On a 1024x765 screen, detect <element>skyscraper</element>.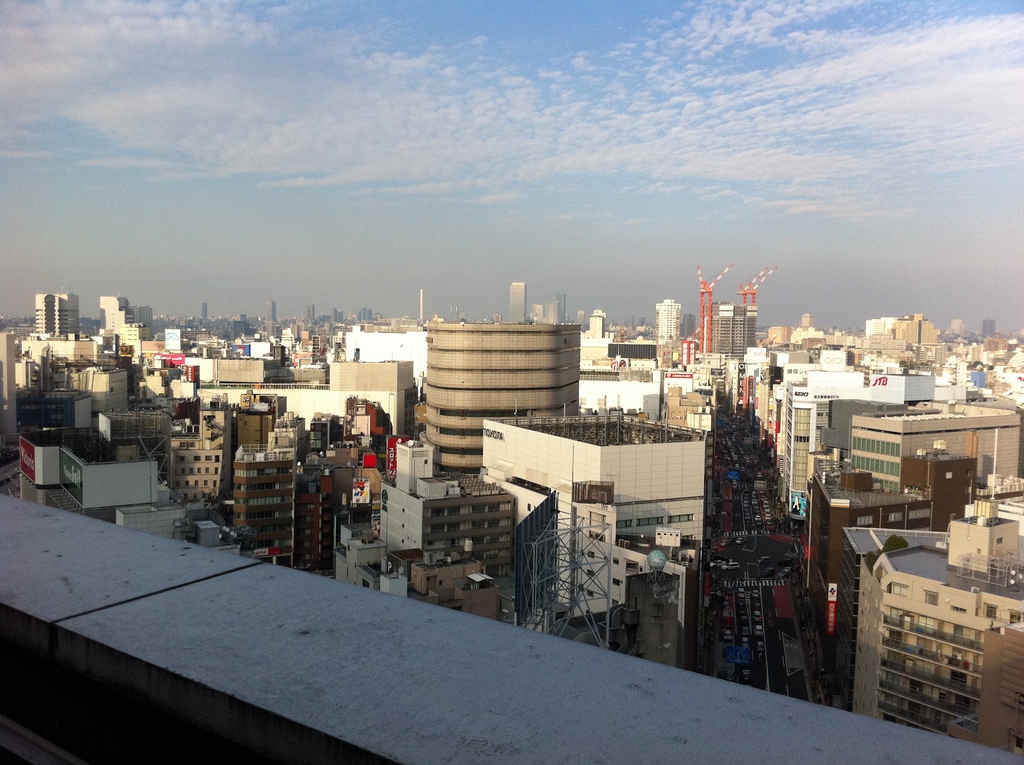
locate(764, 327, 801, 352).
